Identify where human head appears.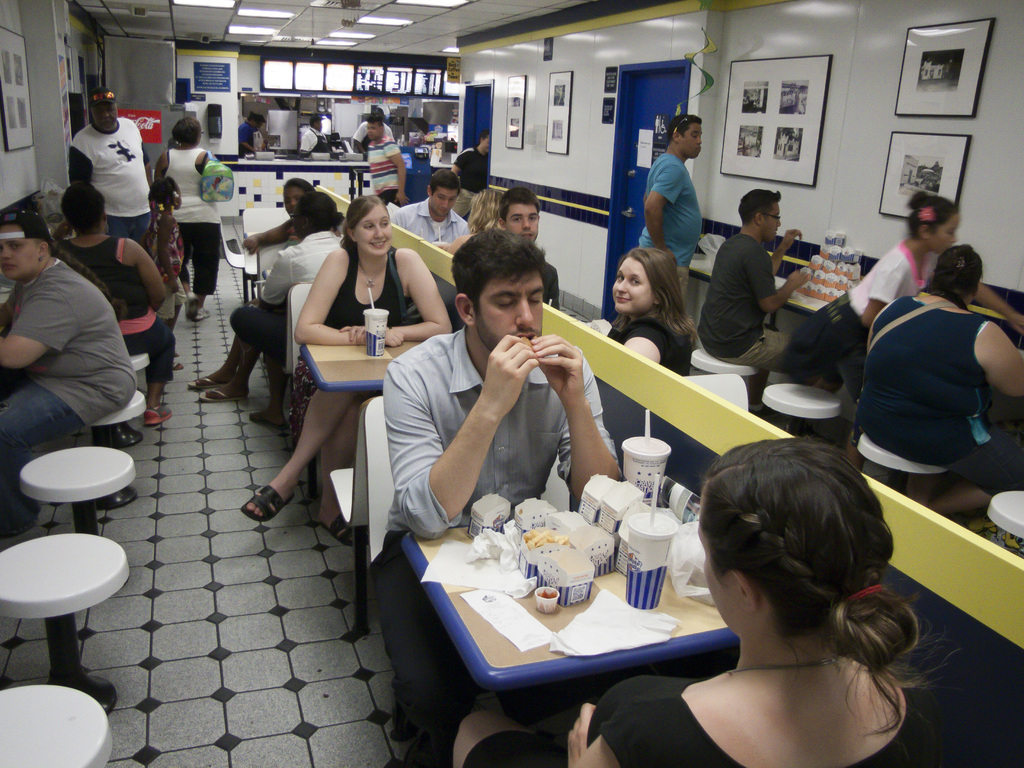
Appears at 244, 114, 257, 127.
